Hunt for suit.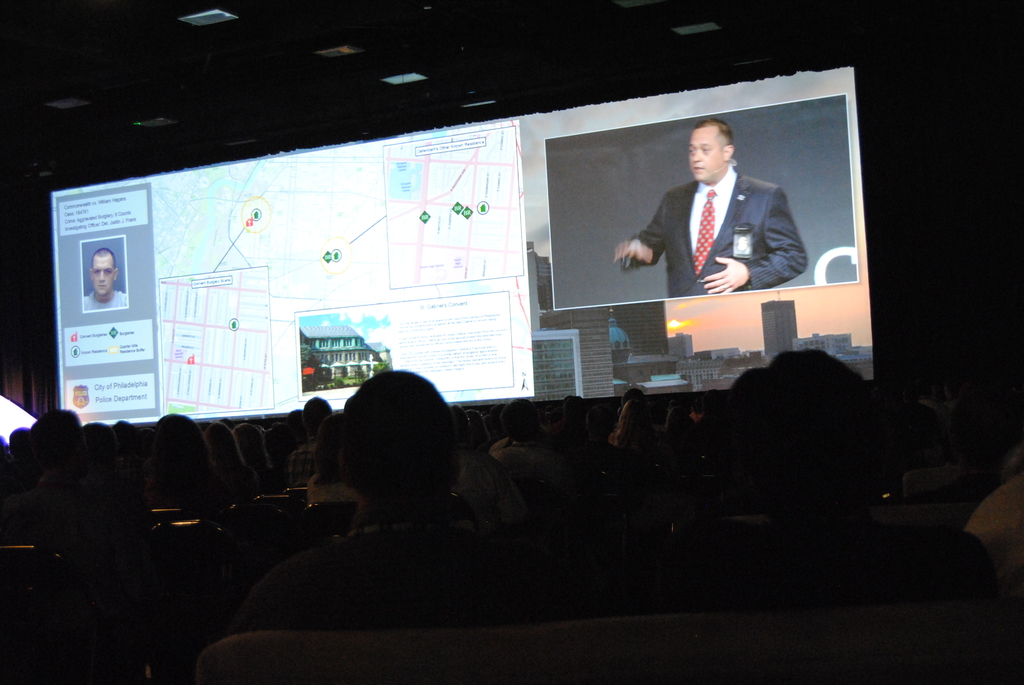
Hunted down at l=603, t=151, r=799, b=304.
